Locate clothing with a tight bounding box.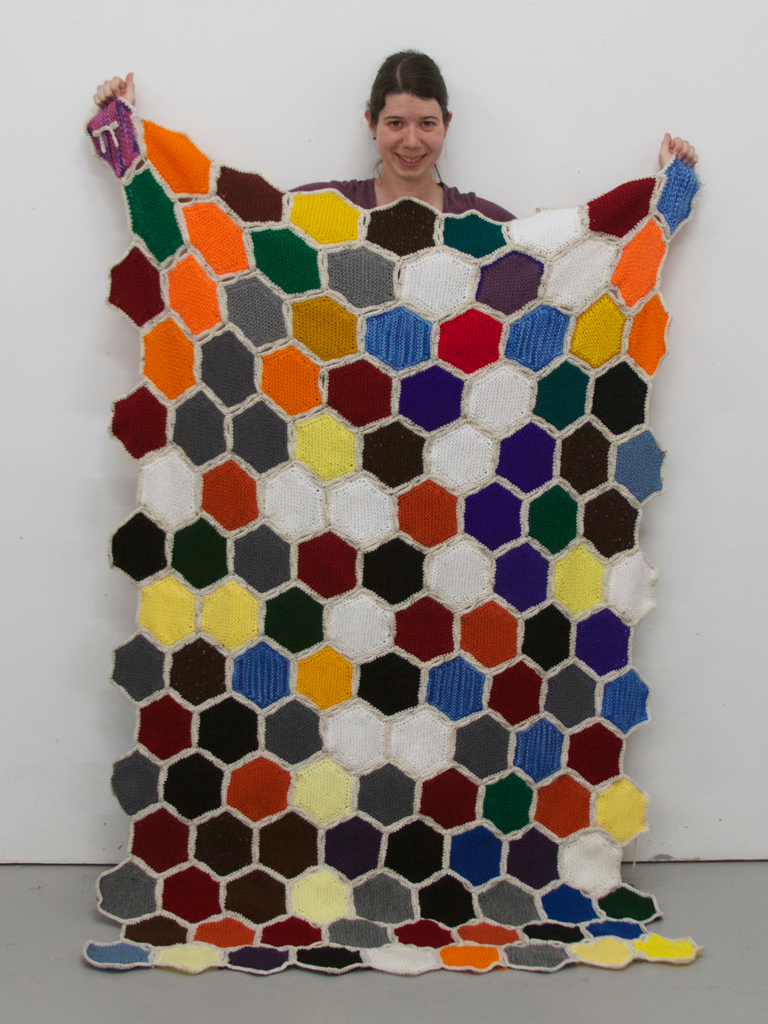
{"left": 291, "top": 179, "right": 515, "bottom": 222}.
